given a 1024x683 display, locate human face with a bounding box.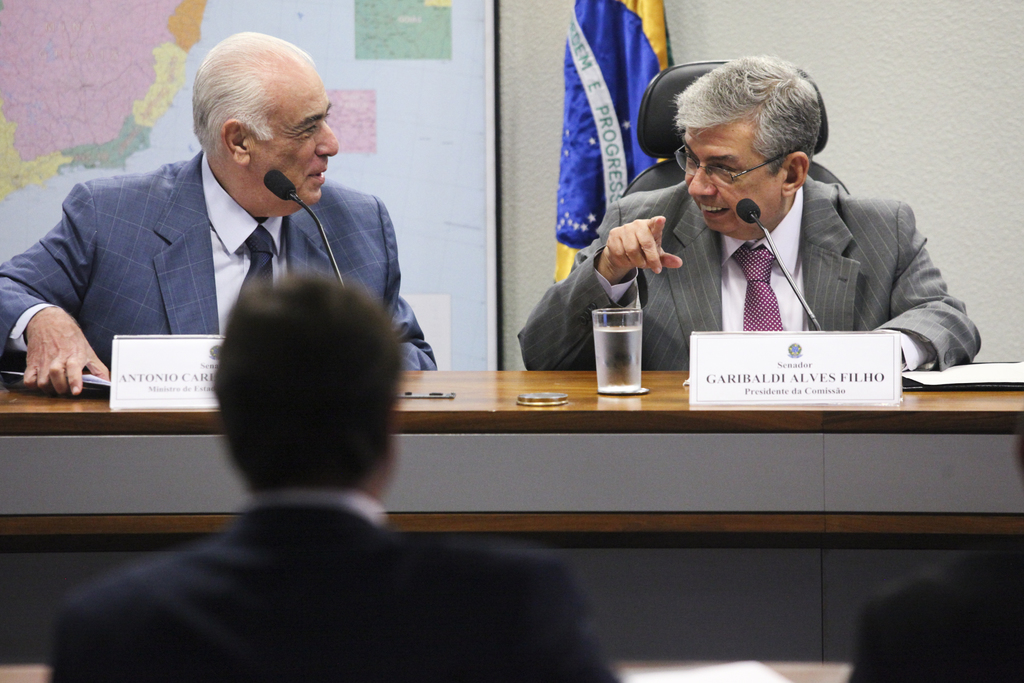
Located: select_region(684, 117, 788, 237).
